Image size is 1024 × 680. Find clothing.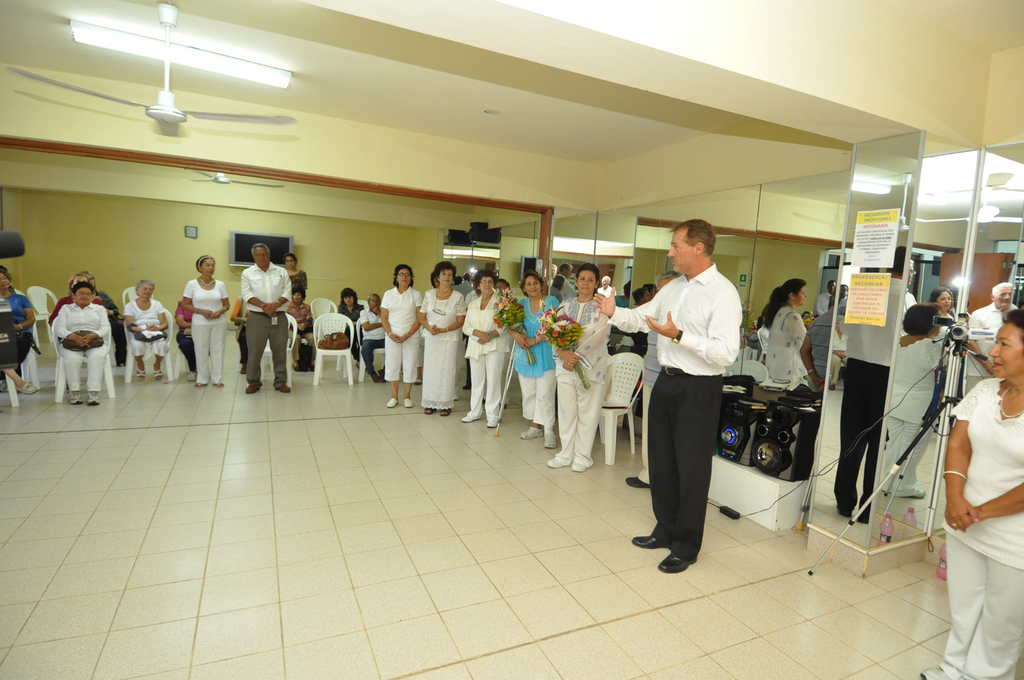
<box>291,269,310,294</box>.
